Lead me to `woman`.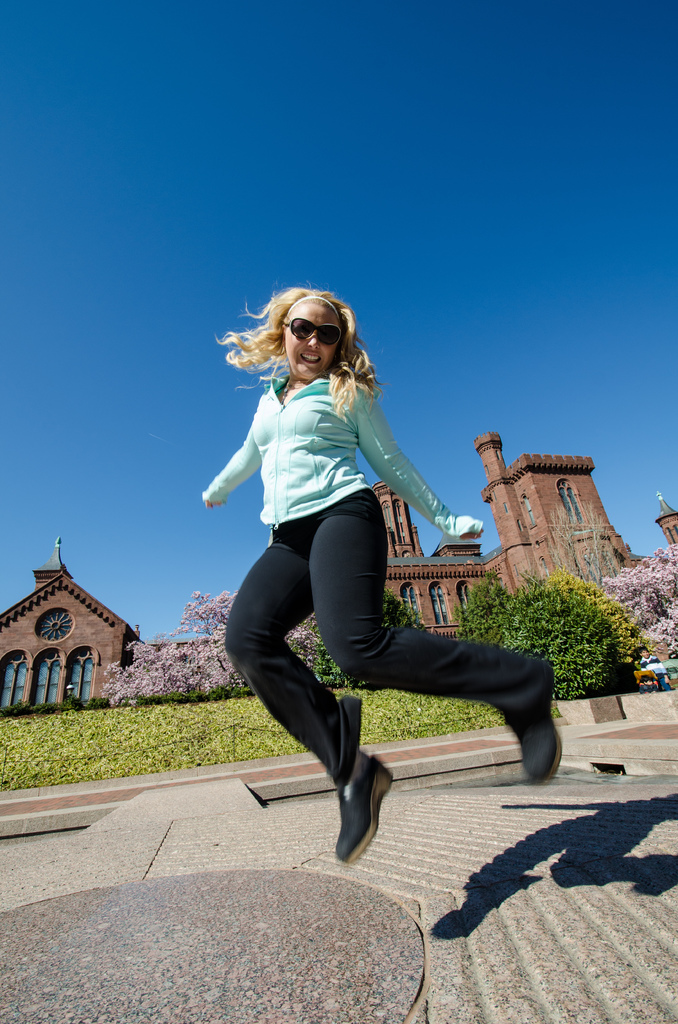
Lead to {"x1": 193, "y1": 277, "x2": 547, "y2": 860}.
